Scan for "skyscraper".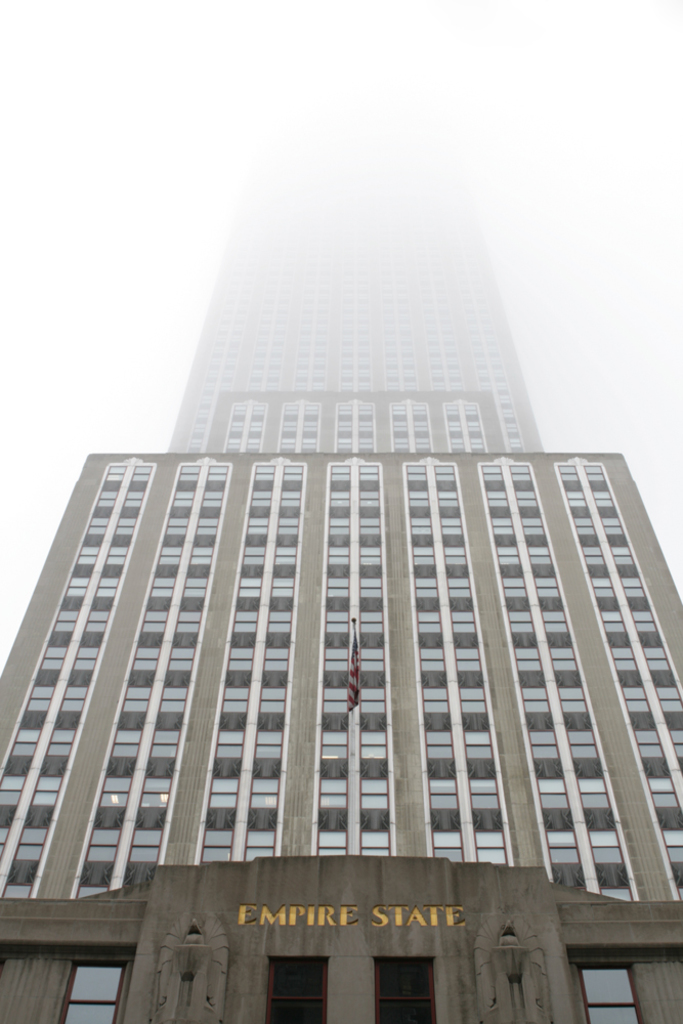
Scan result: Rect(0, 134, 682, 1023).
